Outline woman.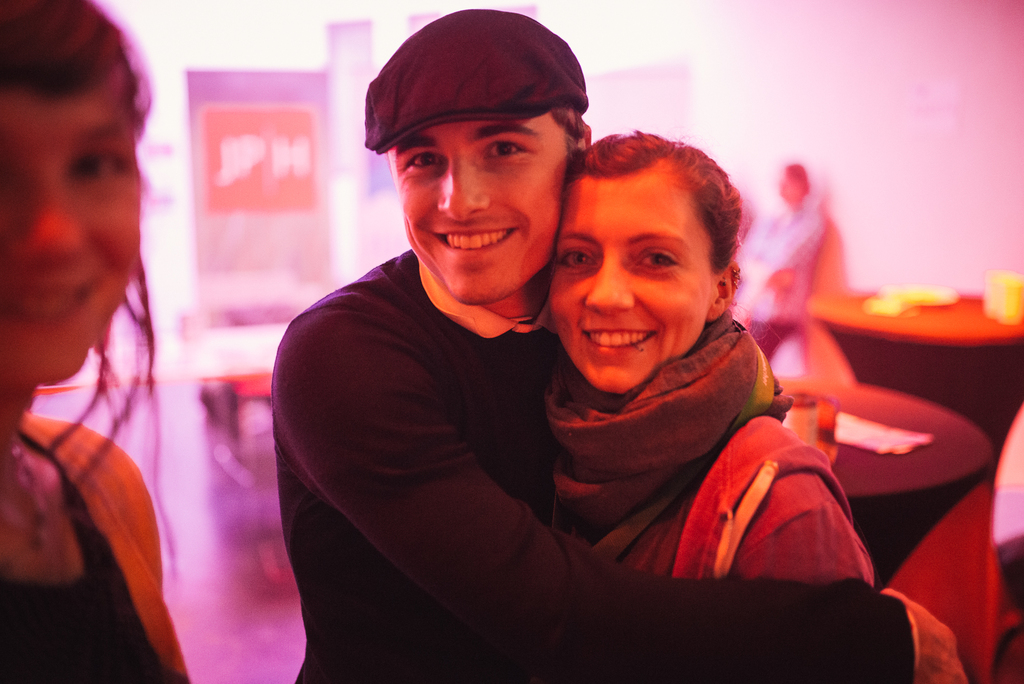
Outline: x1=0, y1=0, x2=191, y2=683.
